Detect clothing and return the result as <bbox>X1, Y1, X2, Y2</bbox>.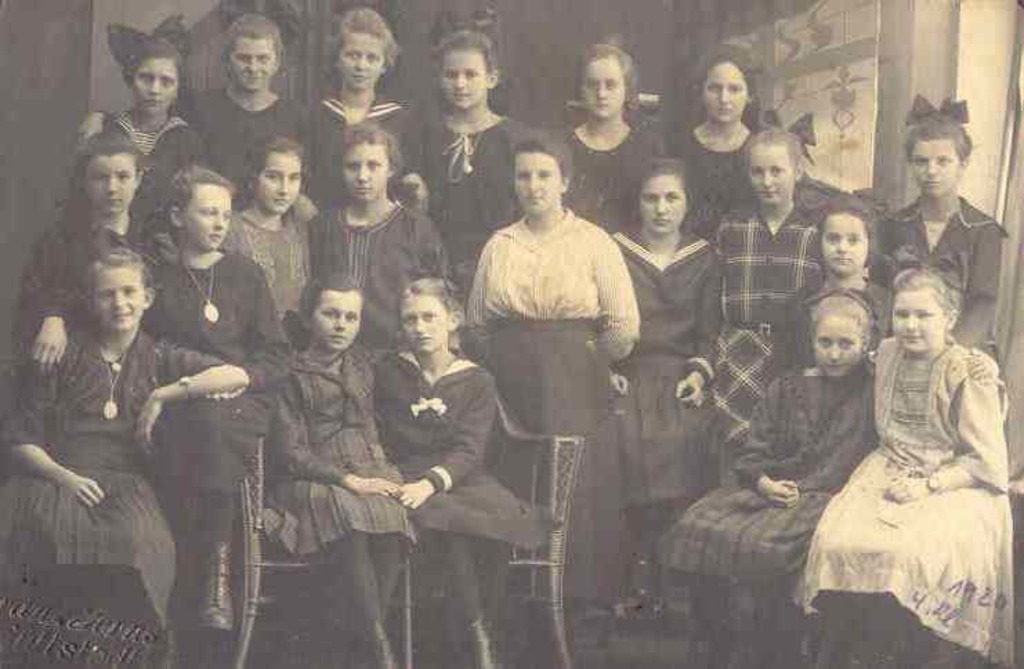
<bbox>880, 194, 1001, 384</bbox>.
